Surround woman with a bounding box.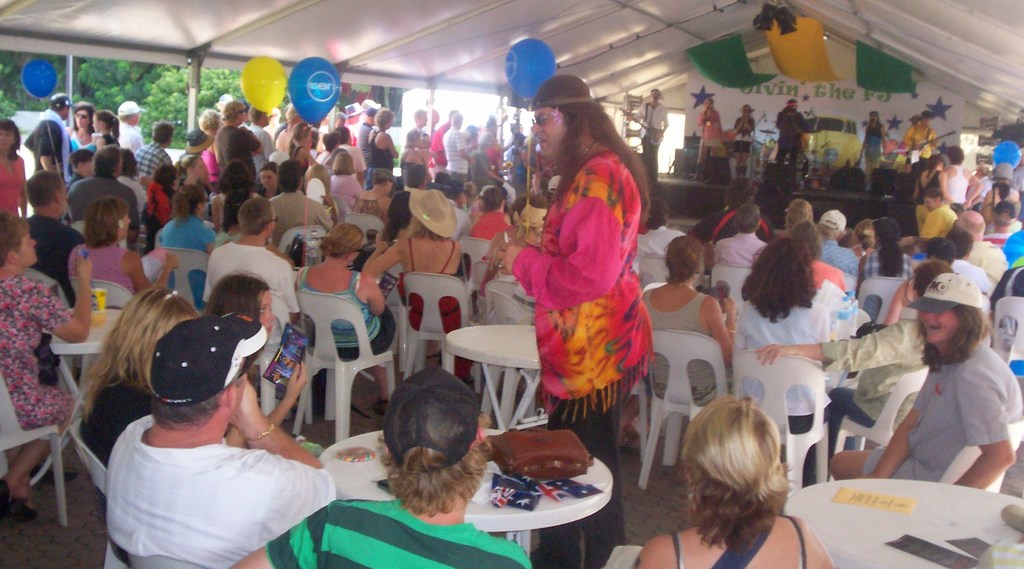
(739, 237, 840, 485).
